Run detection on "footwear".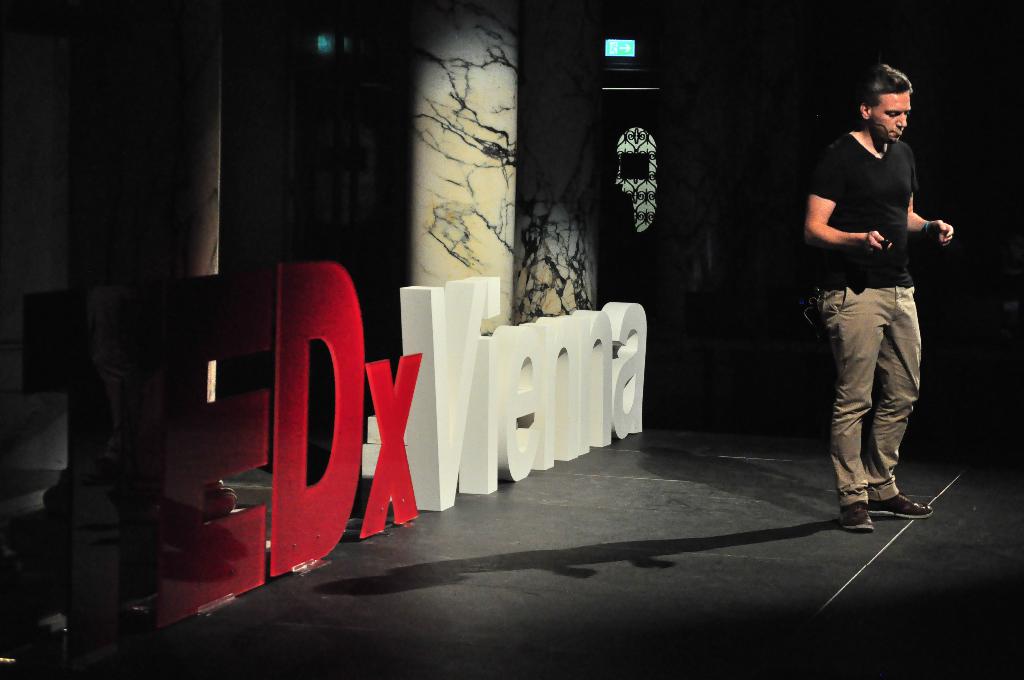
Result: [x1=835, y1=501, x2=881, y2=531].
